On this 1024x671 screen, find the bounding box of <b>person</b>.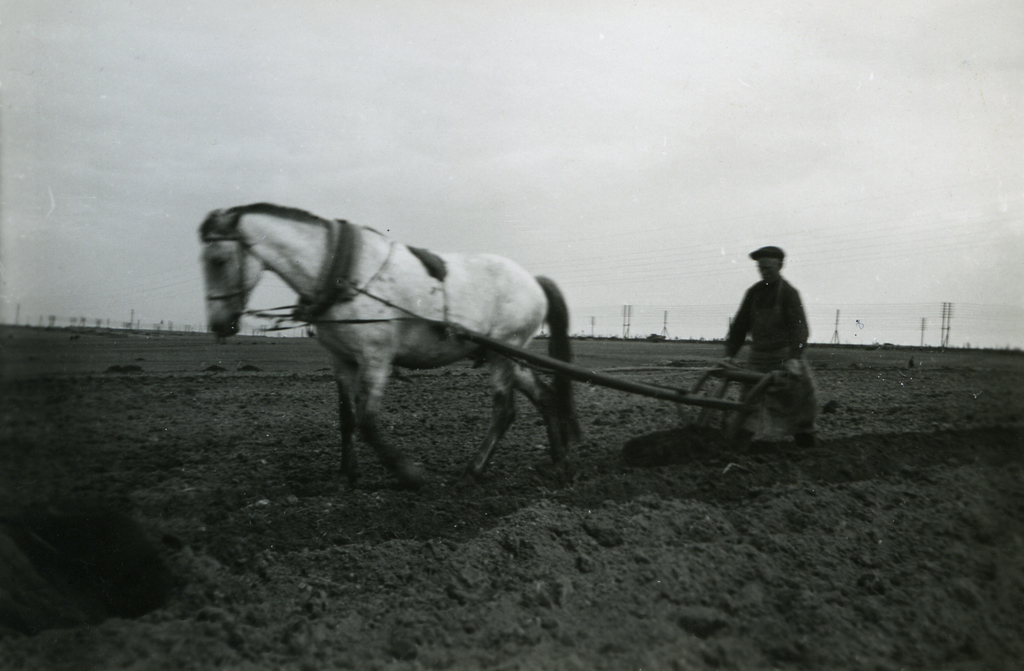
Bounding box: box(723, 241, 819, 440).
